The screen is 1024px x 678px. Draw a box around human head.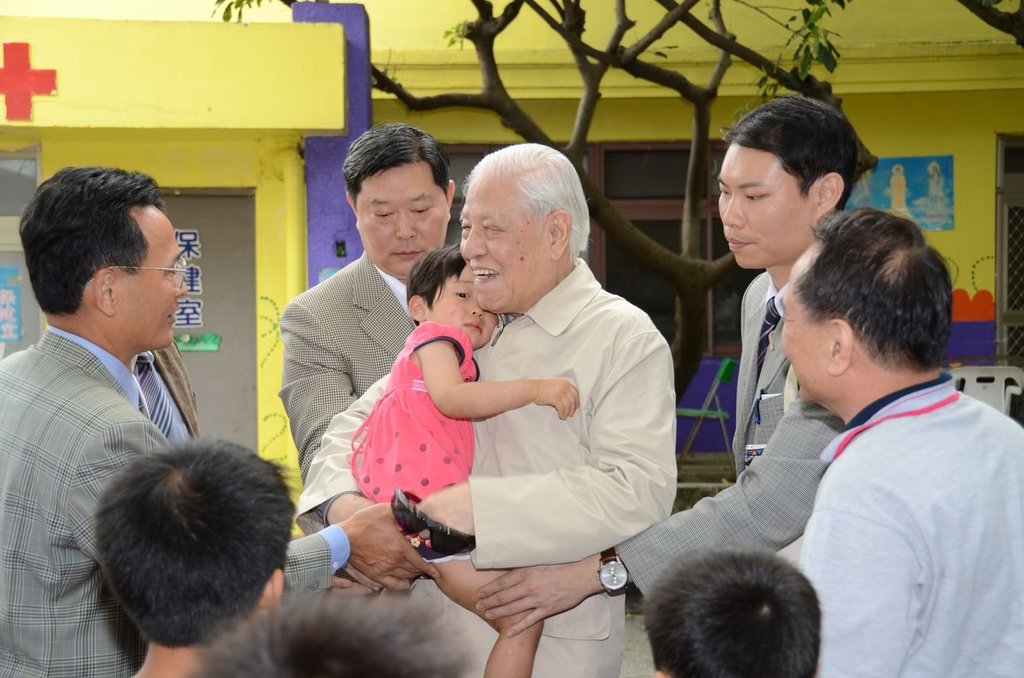
{"left": 457, "top": 144, "right": 595, "bottom": 312}.
